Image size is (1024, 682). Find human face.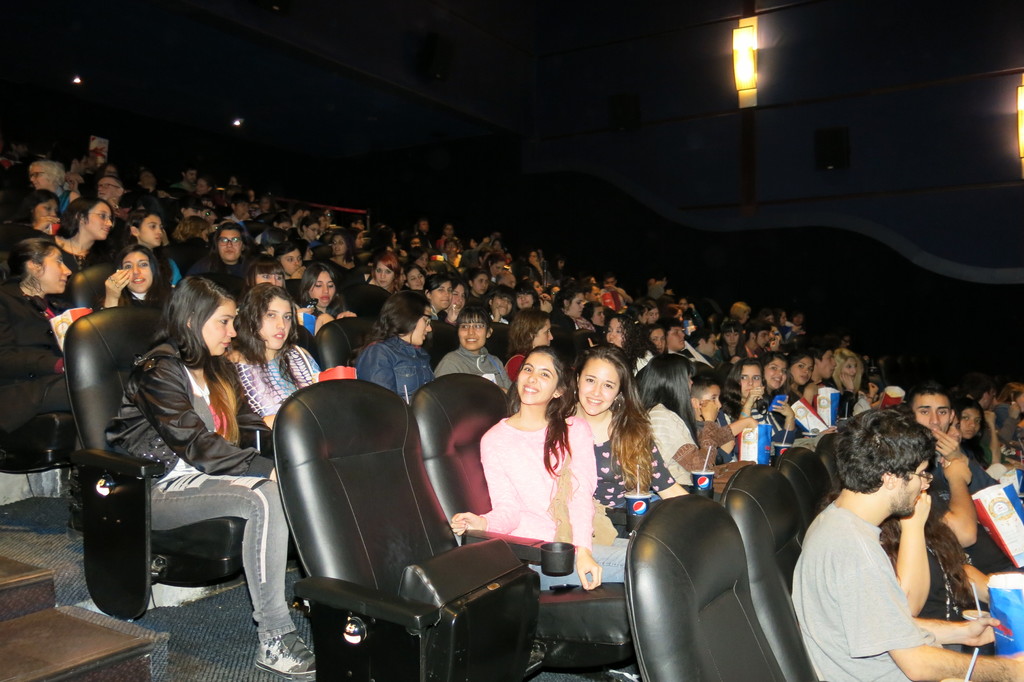
l=518, t=346, r=560, b=403.
